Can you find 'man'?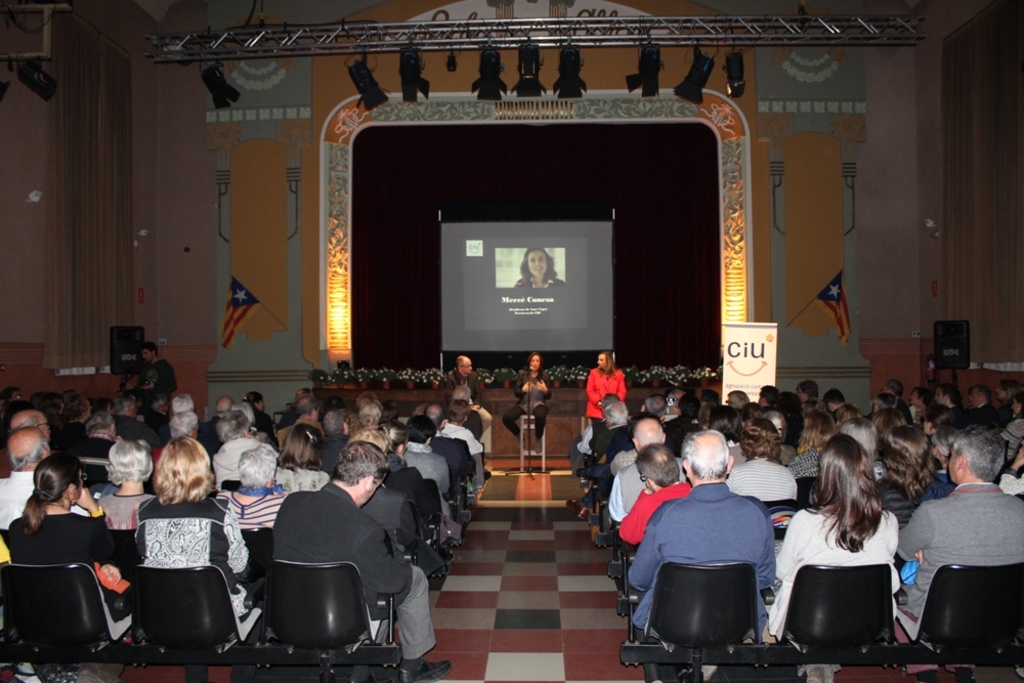
Yes, bounding box: bbox(213, 410, 278, 490).
